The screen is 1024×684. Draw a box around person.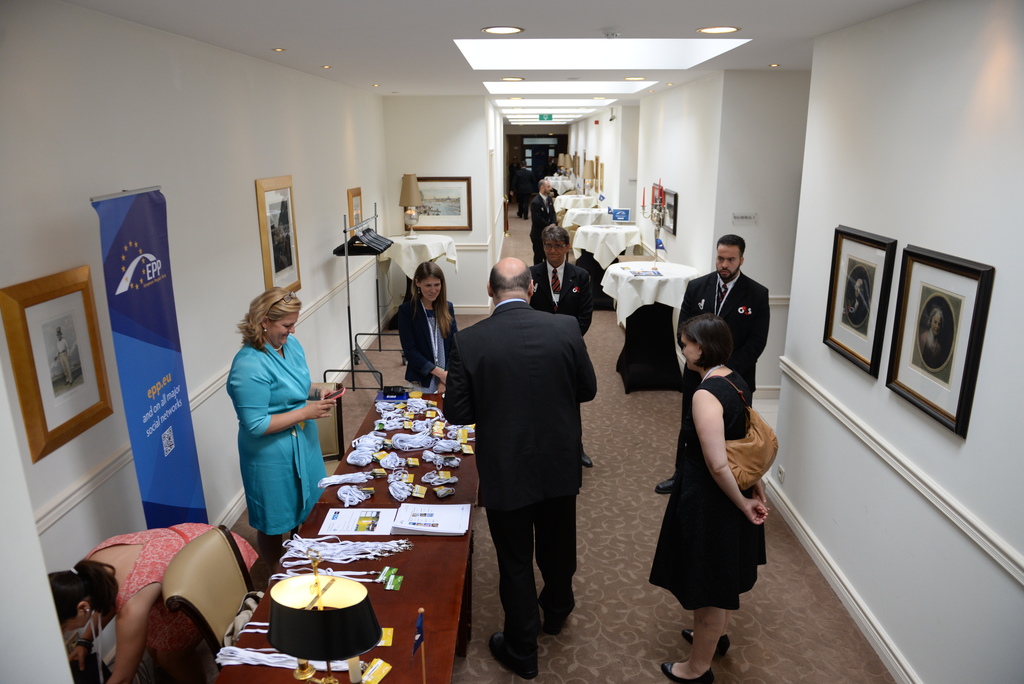
BBox(678, 236, 770, 346).
